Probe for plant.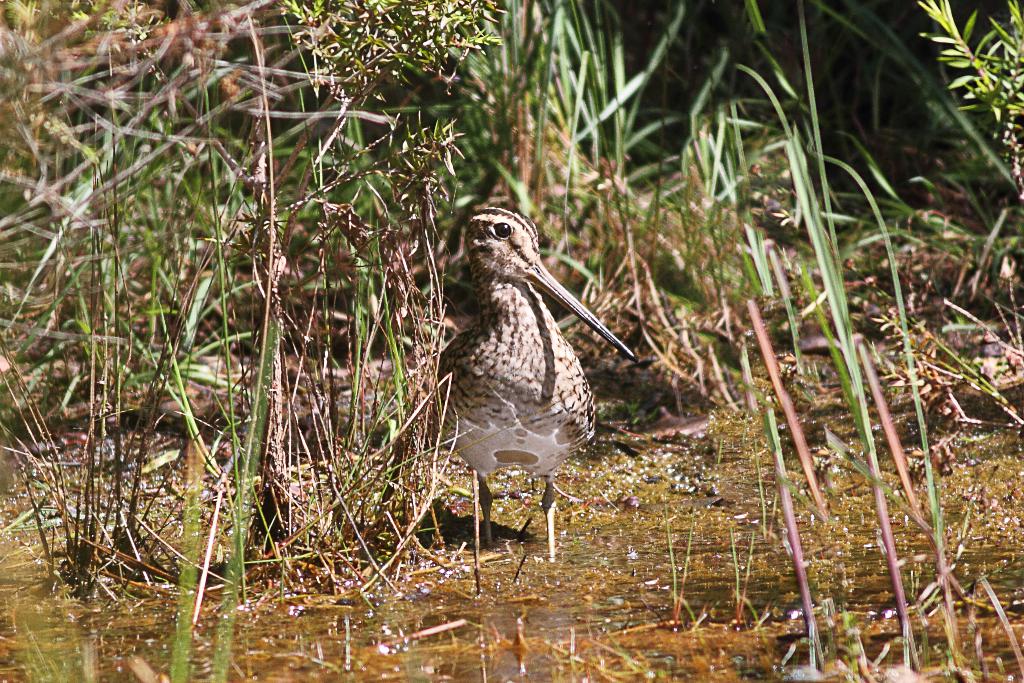
Probe result: box(915, 0, 1023, 211).
